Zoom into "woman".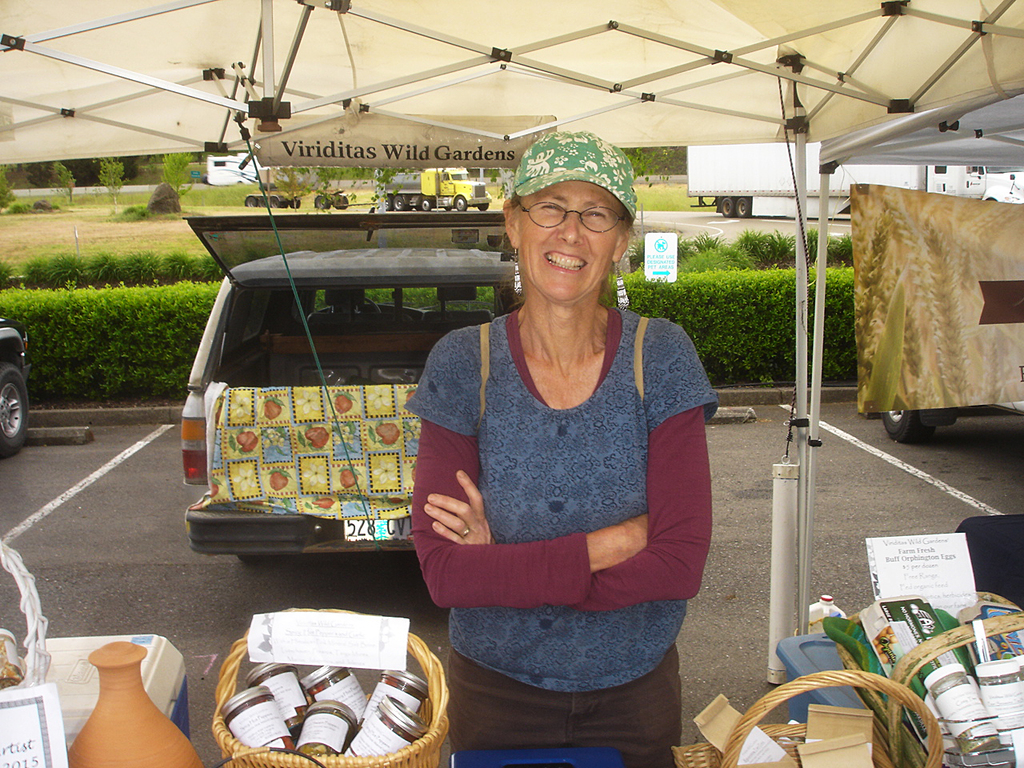
Zoom target: [x1=402, y1=128, x2=718, y2=767].
